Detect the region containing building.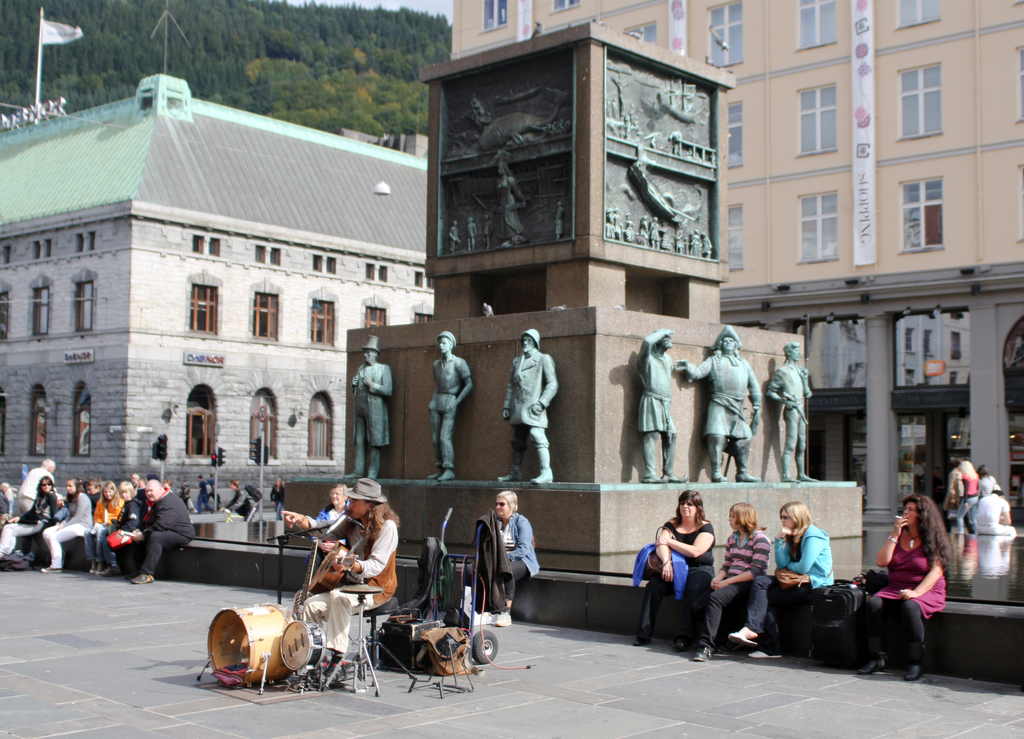
BBox(0, 74, 430, 507).
